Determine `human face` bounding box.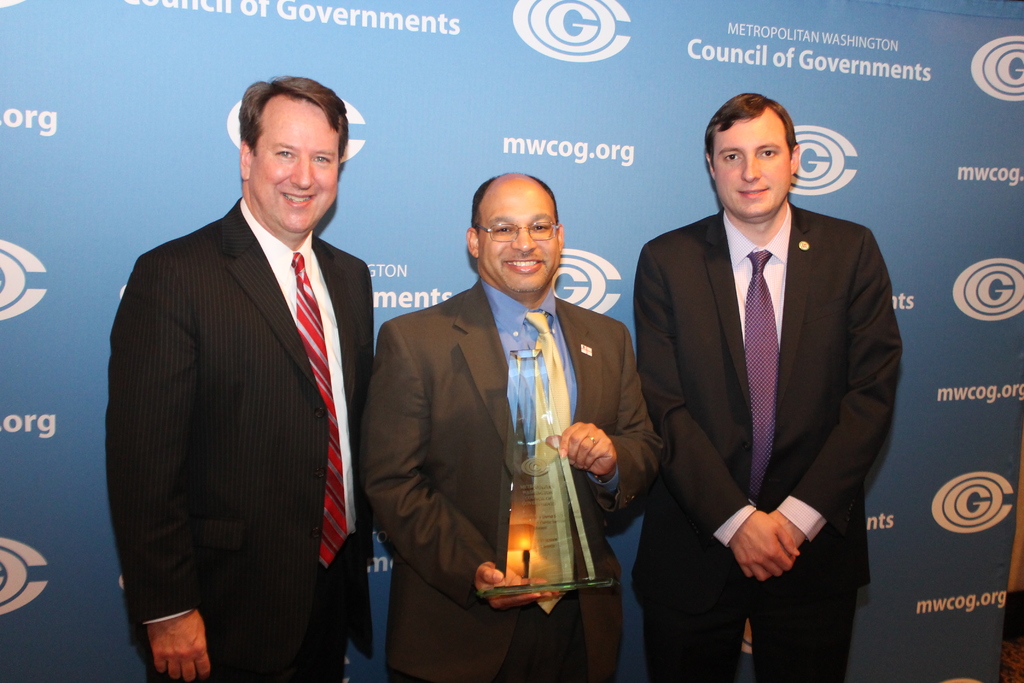
Determined: 479:194:560:291.
